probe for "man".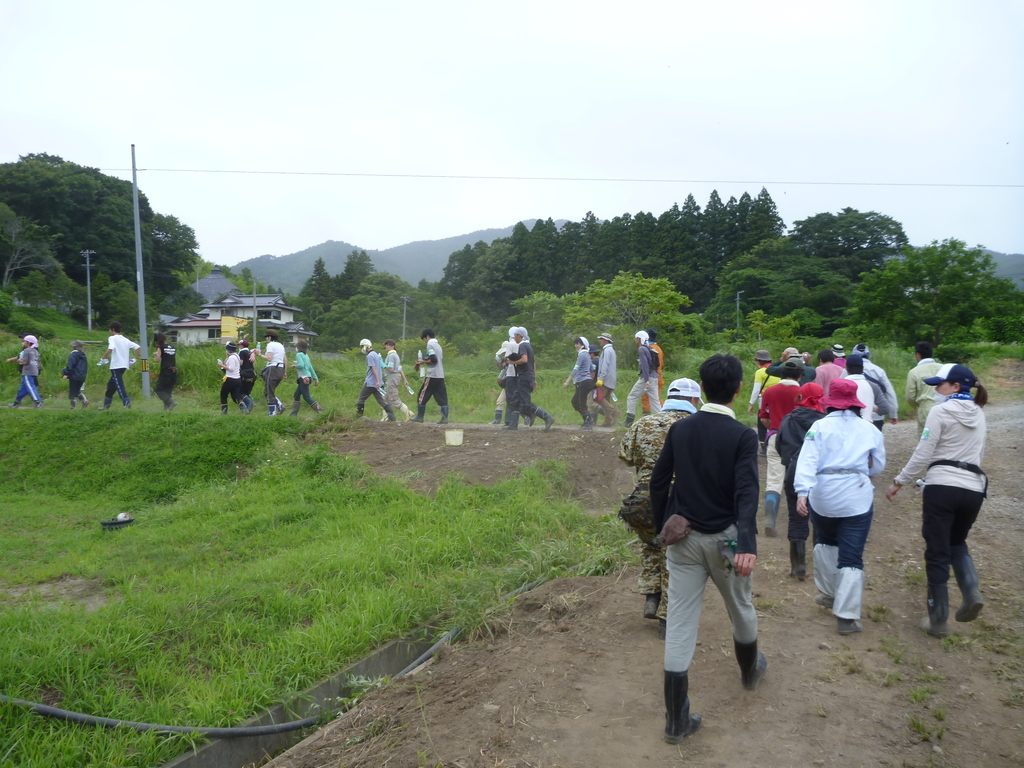
Probe result: box(648, 354, 766, 739).
